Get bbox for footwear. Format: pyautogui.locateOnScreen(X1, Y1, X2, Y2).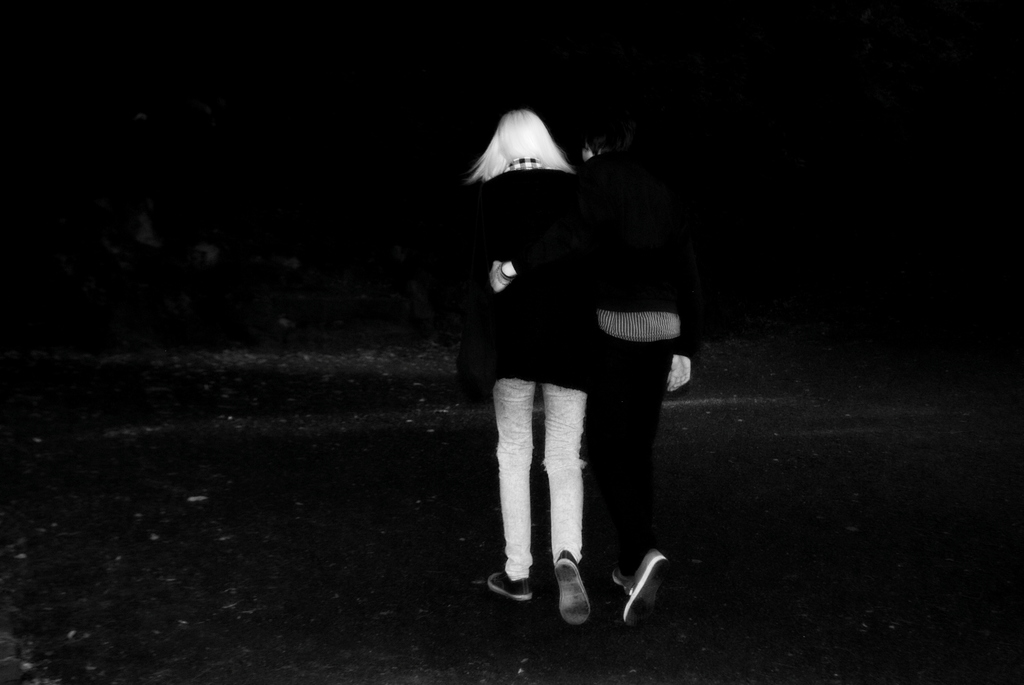
pyautogui.locateOnScreen(557, 546, 598, 629).
